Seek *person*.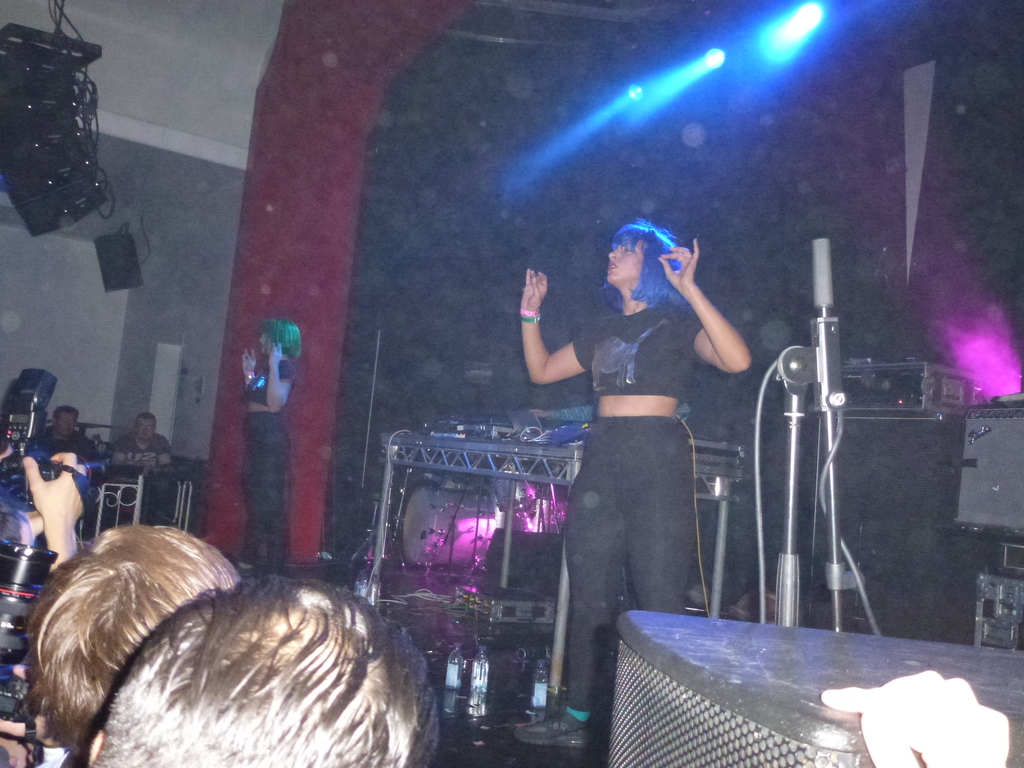
[239,314,297,577].
